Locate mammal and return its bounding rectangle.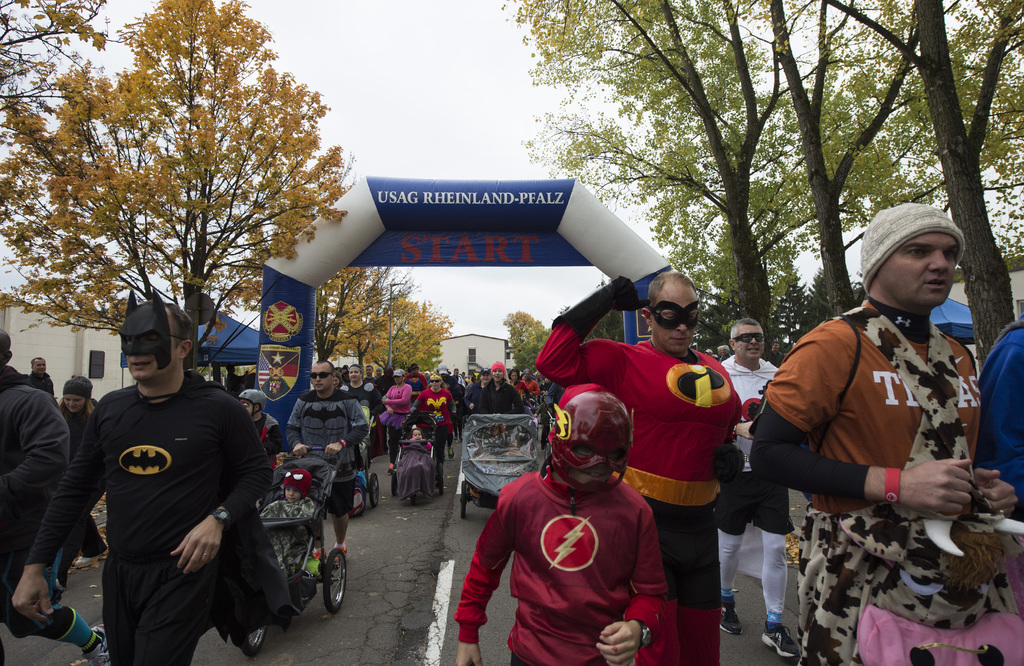
rect(253, 462, 316, 578).
